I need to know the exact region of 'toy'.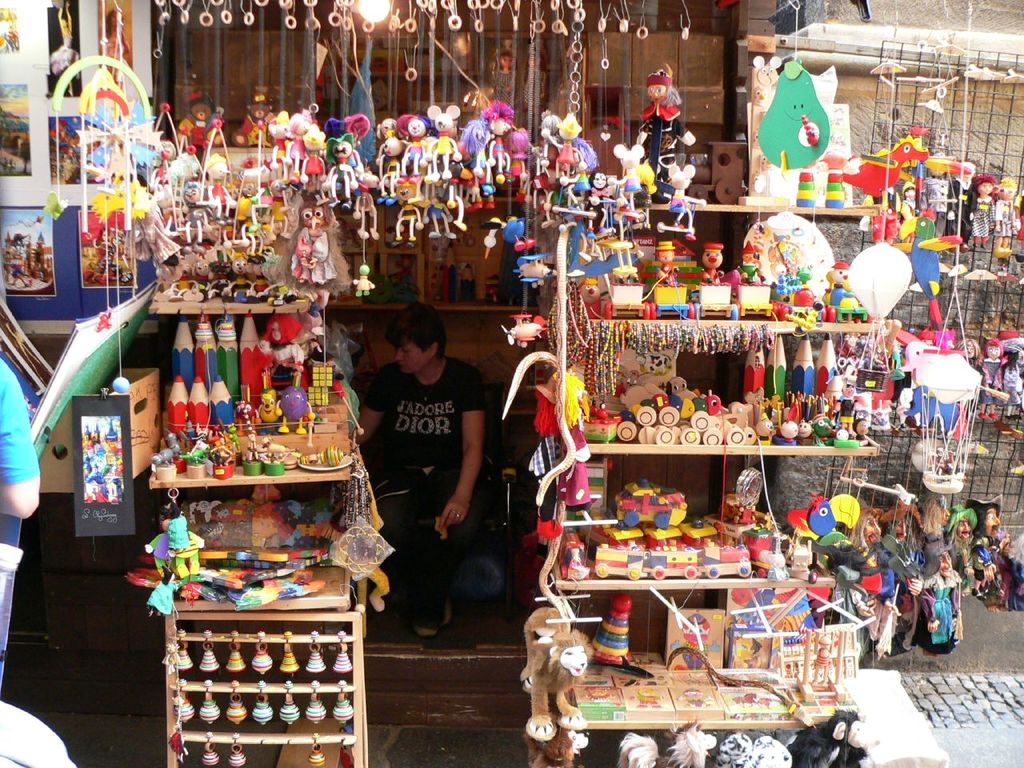
Region: left=272, top=630, right=302, bottom=668.
